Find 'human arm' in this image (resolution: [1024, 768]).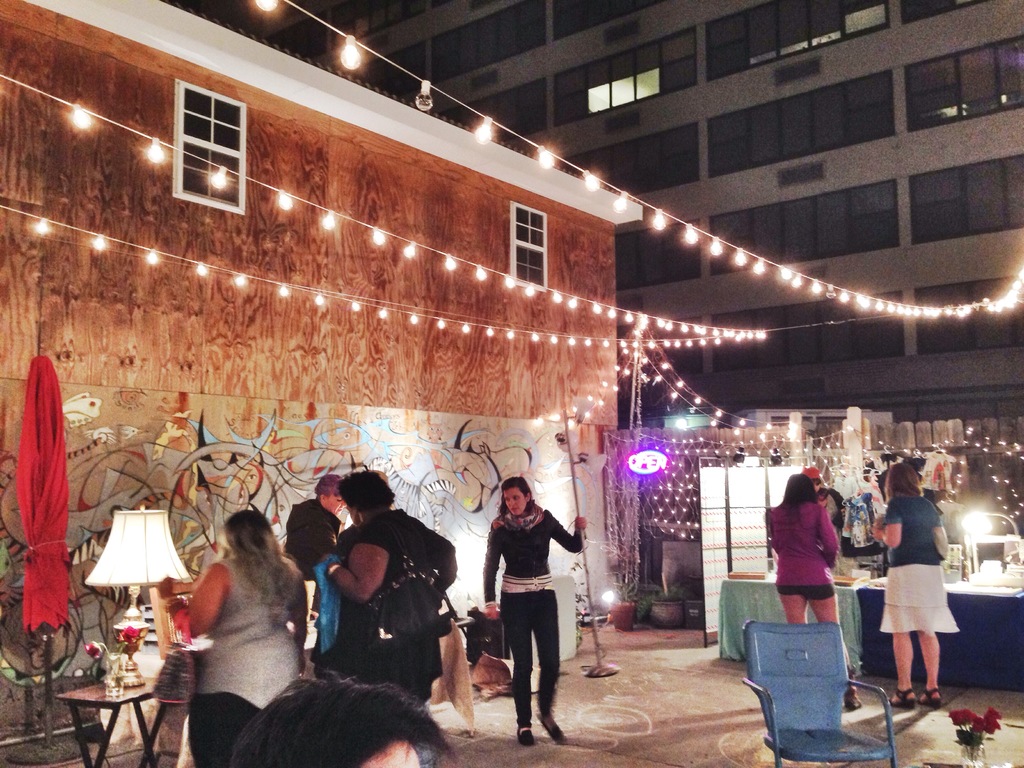
Rect(337, 511, 352, 532).
